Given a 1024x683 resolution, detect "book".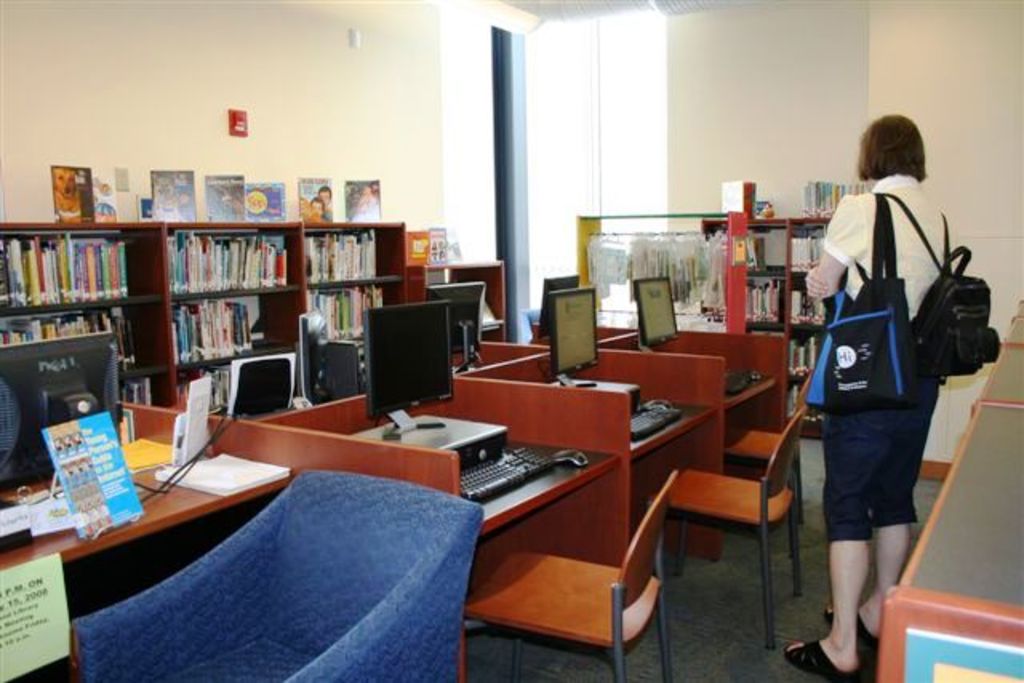
BBox(243, 176, 288, 219).
